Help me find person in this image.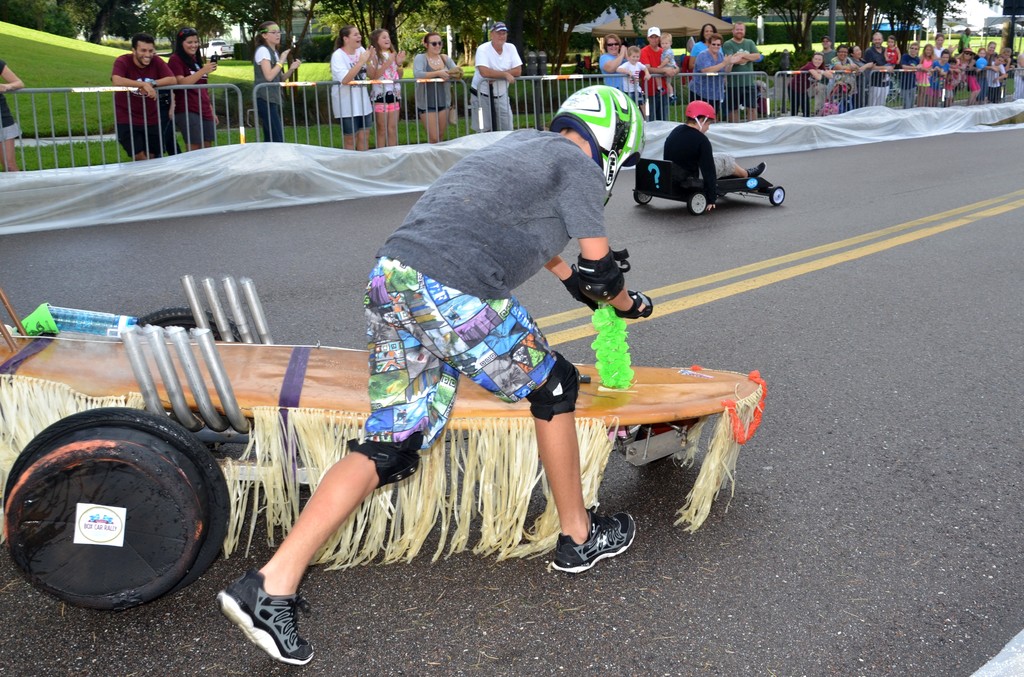
Found it: 405 29 461 139.
